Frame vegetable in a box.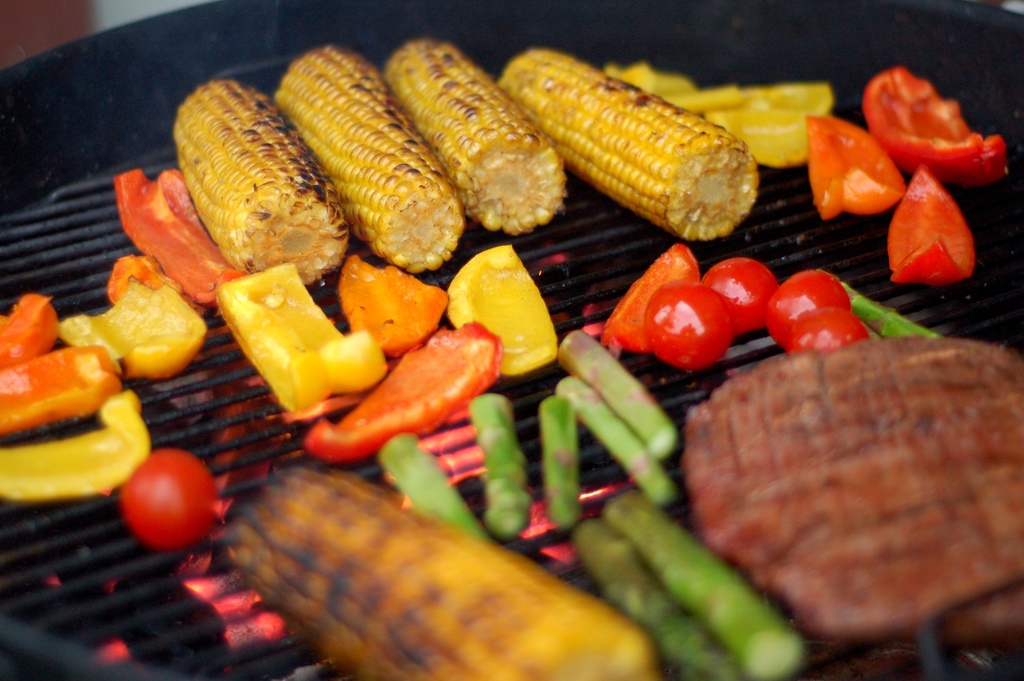
(x1=815, y1=115, x2=900, y2=212).
